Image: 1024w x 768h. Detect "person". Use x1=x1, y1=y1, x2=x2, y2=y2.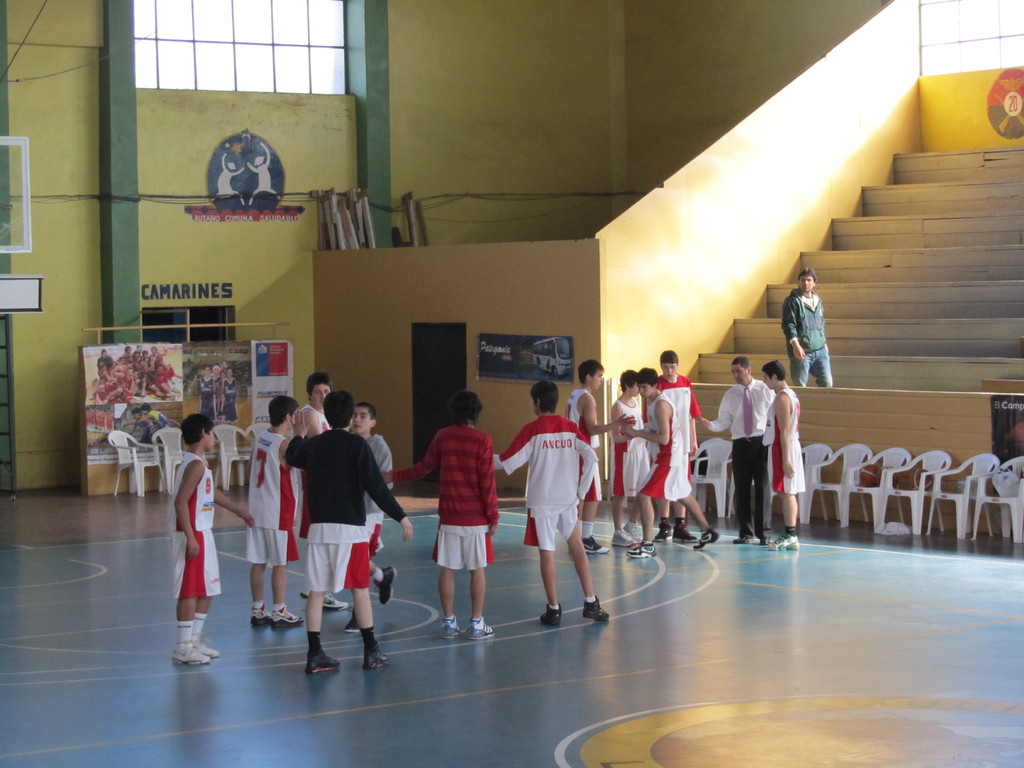
x1=171, y1=413, x2=259, y2=662.
